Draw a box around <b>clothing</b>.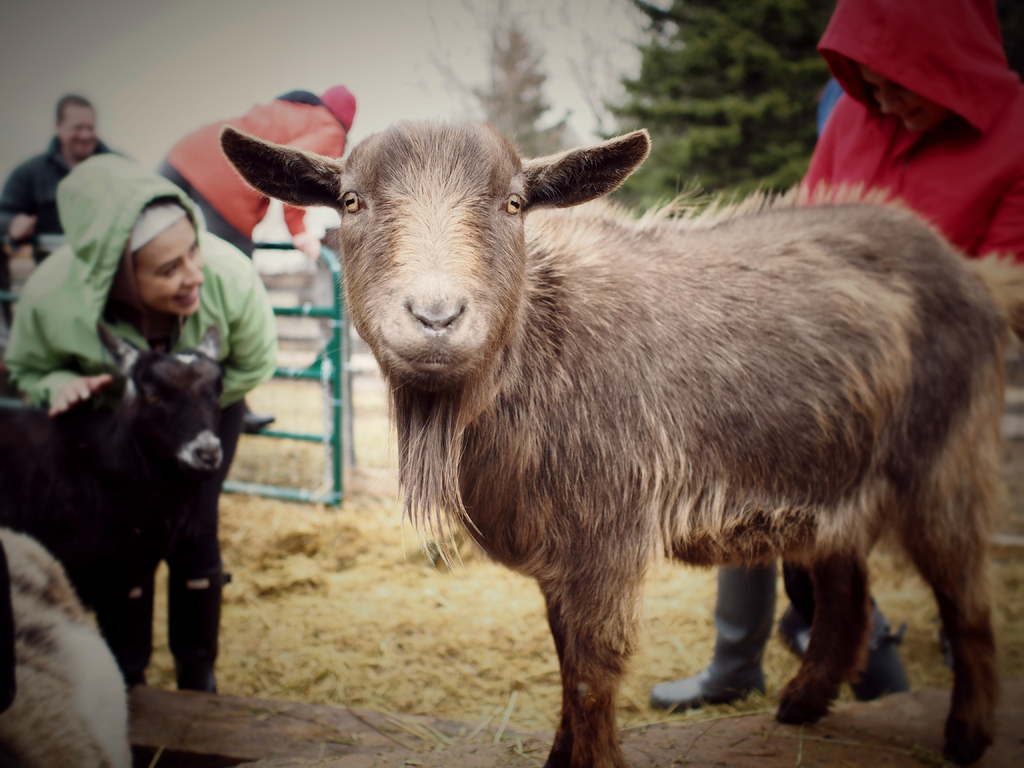
<bbox>0, 130, 125, 218</bbox>.
